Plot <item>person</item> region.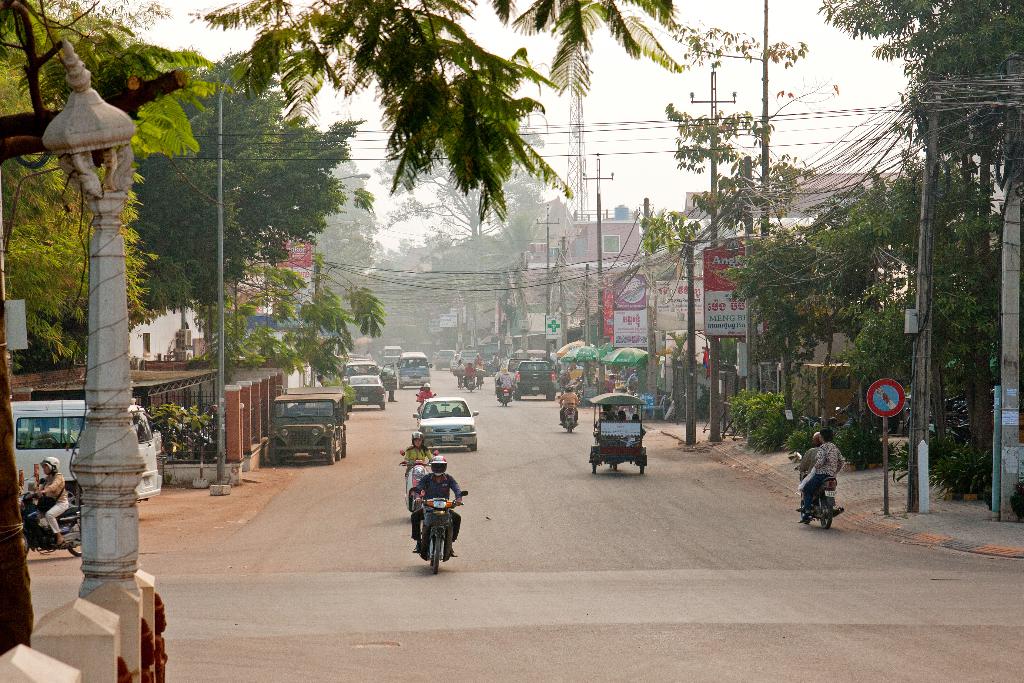
Plotted at left=596, top=404, right=615, bottom=421.
